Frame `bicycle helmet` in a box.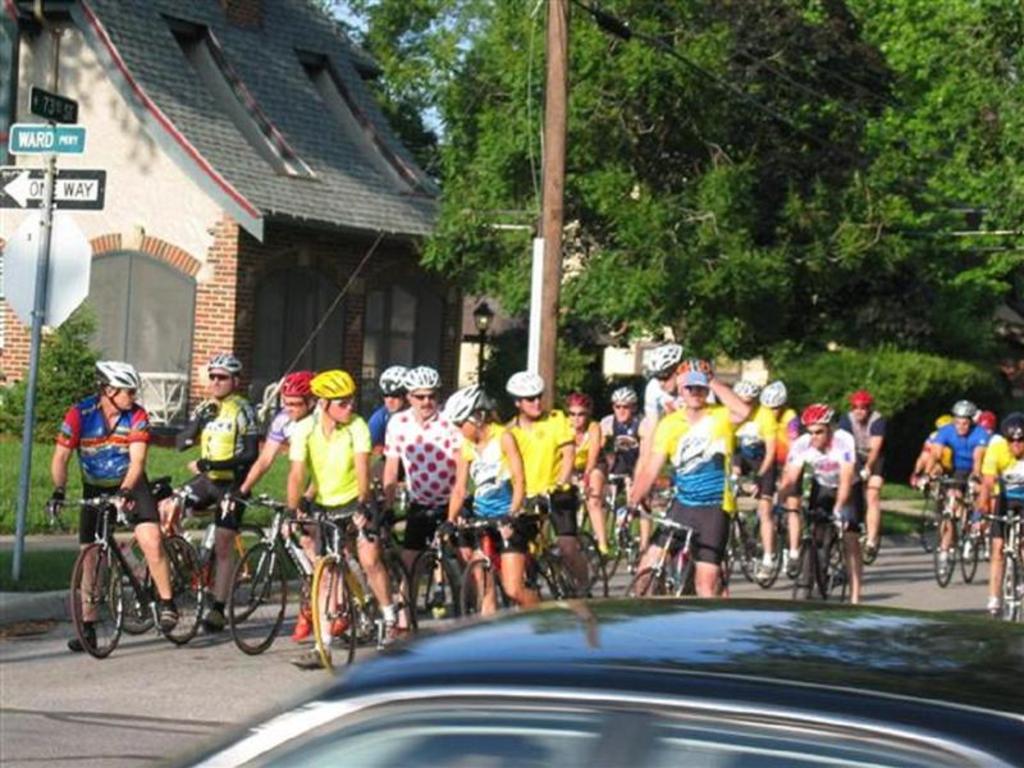
<box>951,398,978,417</box>.
